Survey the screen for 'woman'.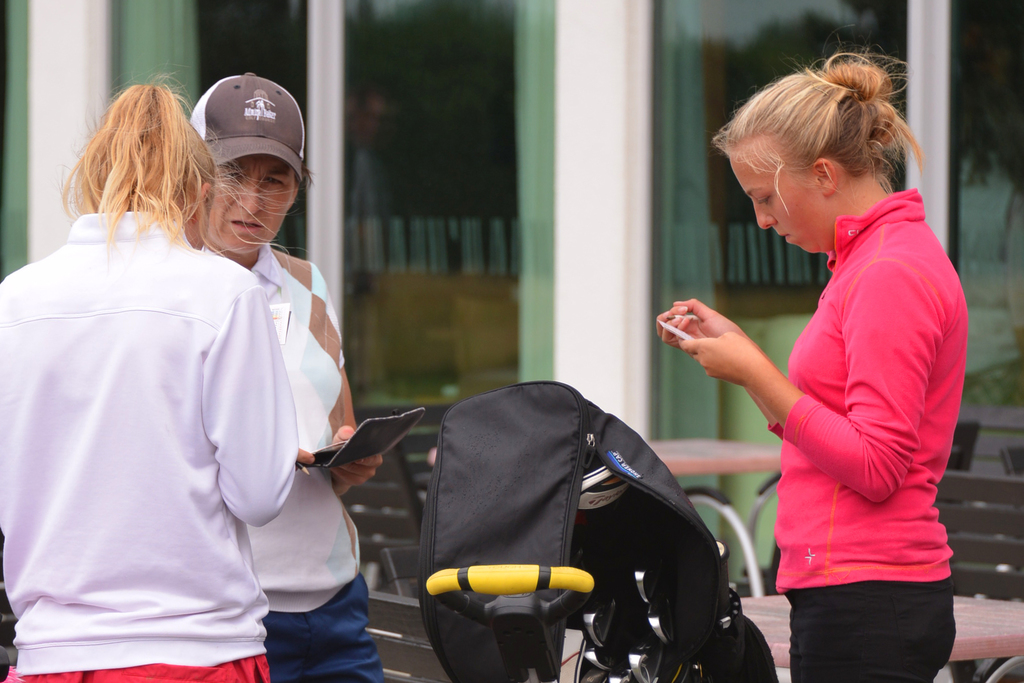
Survey found: rect(18, 69, 376, 670).
